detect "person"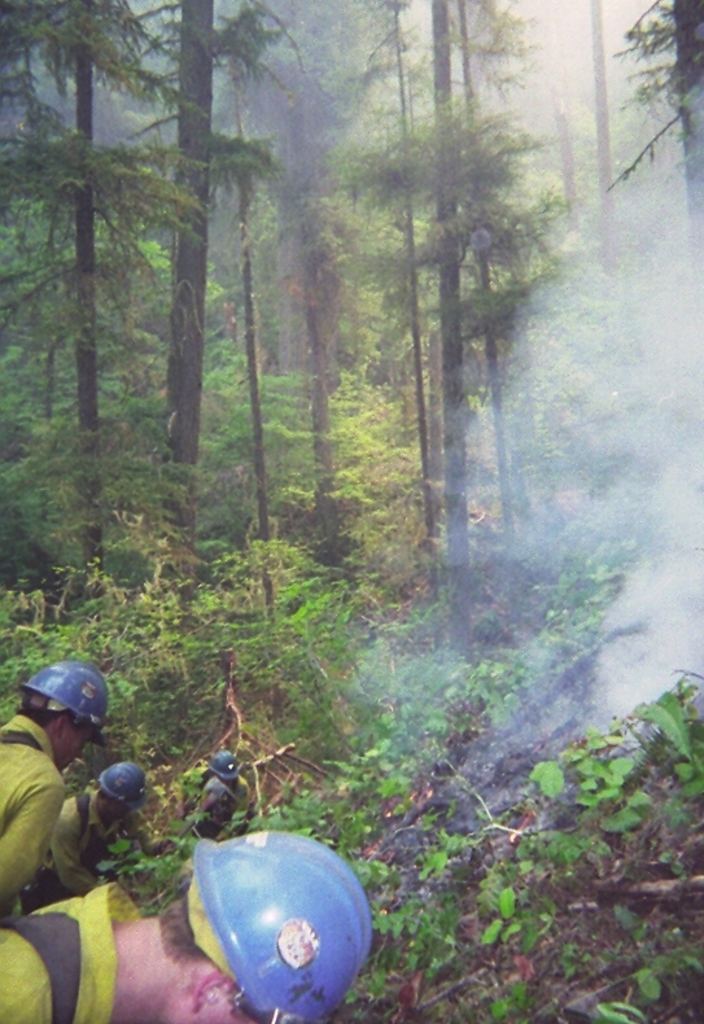
0,830,370,1023
